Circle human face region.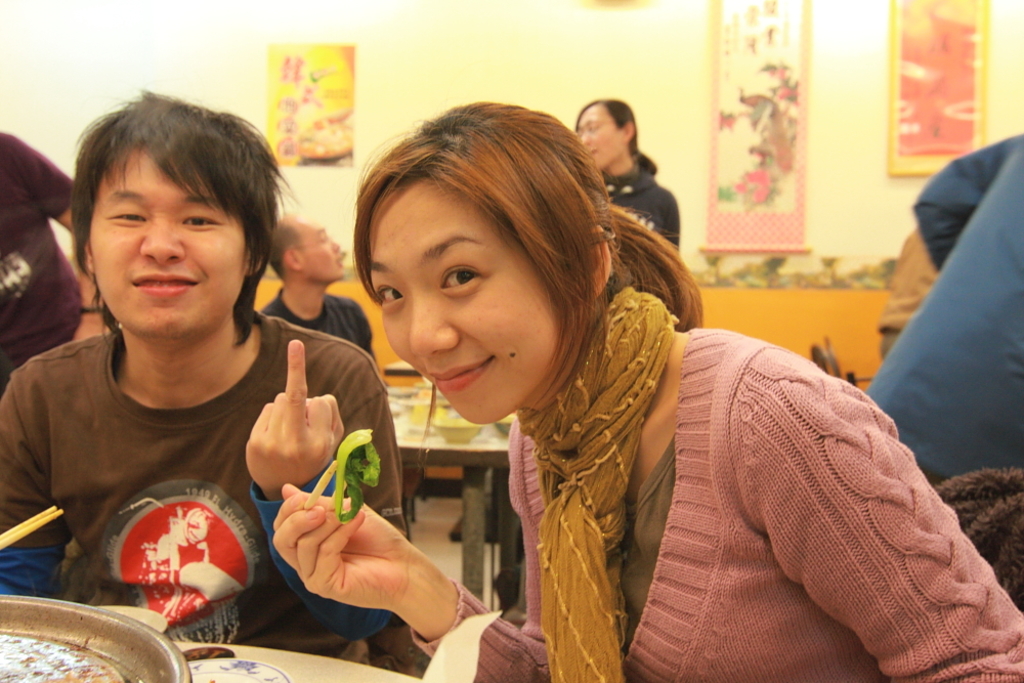
Region: l=369, t=169, r=558, b=426.
